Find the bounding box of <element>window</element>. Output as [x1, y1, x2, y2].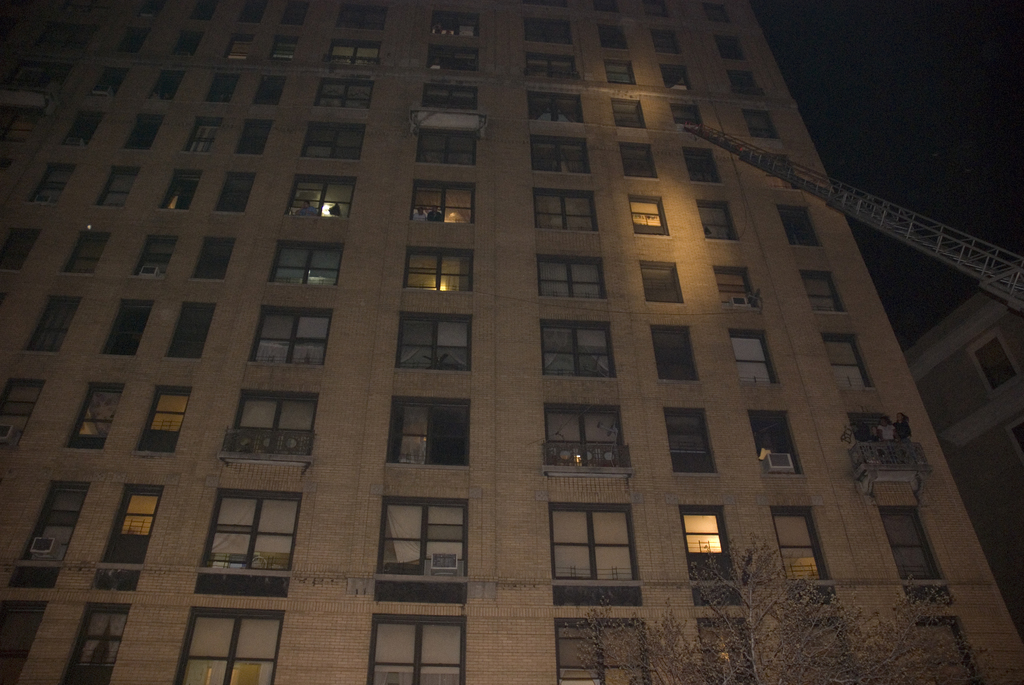
[916, 617, 979, 684].
